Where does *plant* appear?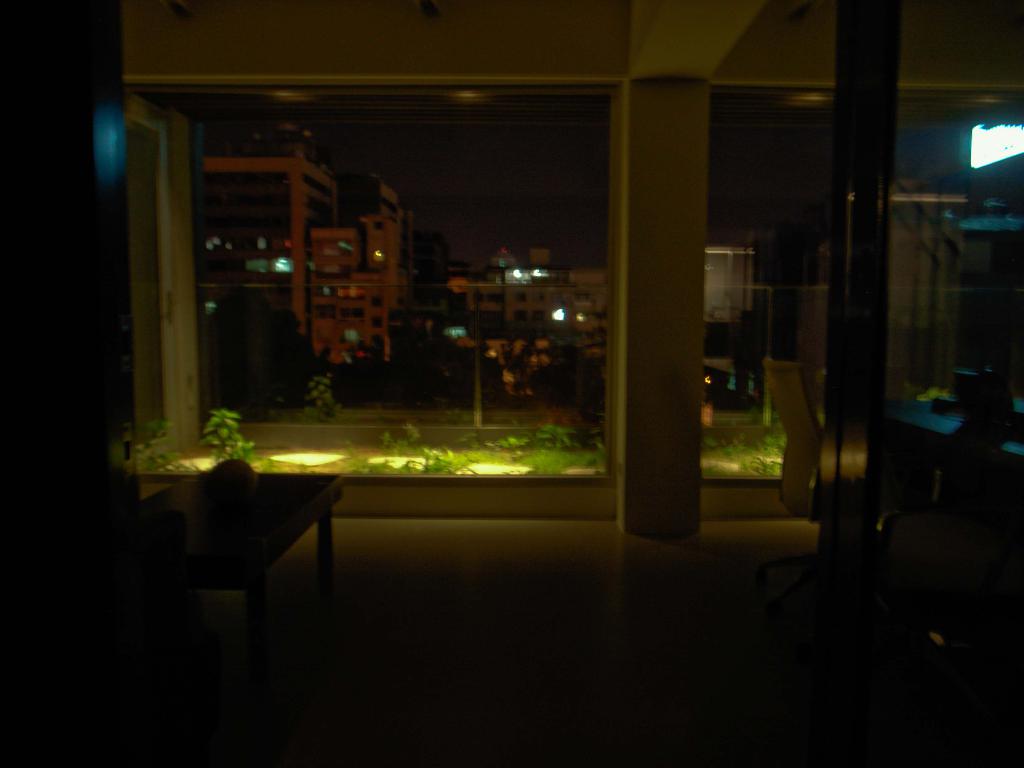
Appears at (200,400,276,467).
